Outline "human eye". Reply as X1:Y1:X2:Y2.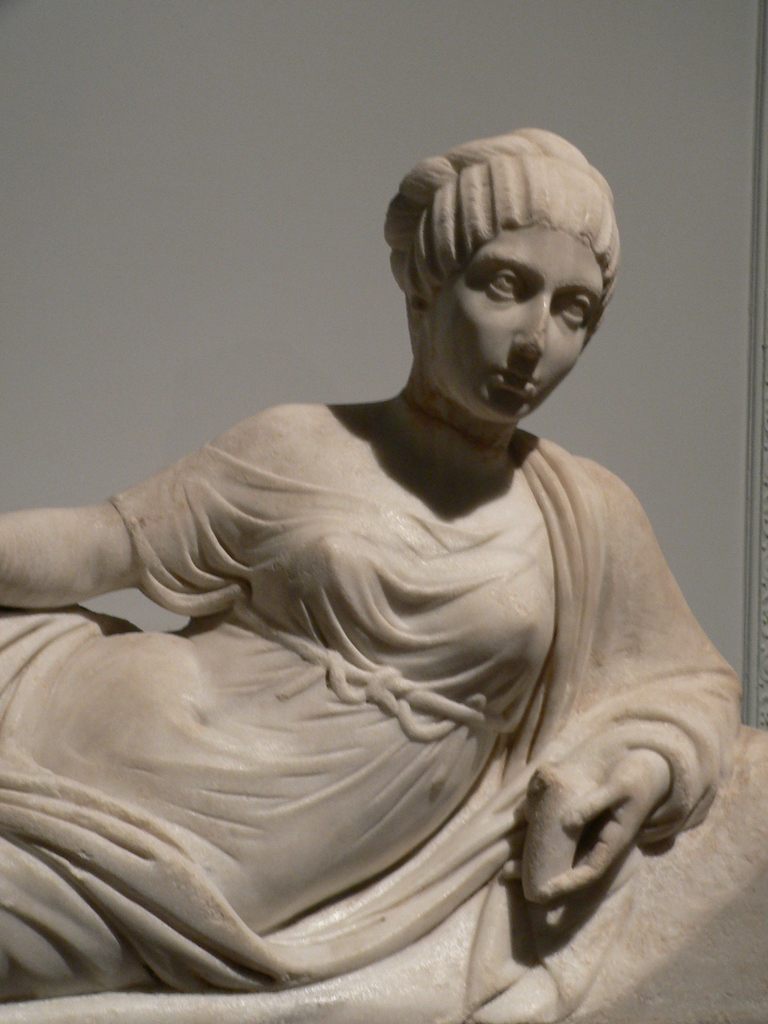
481:268:528:306.
